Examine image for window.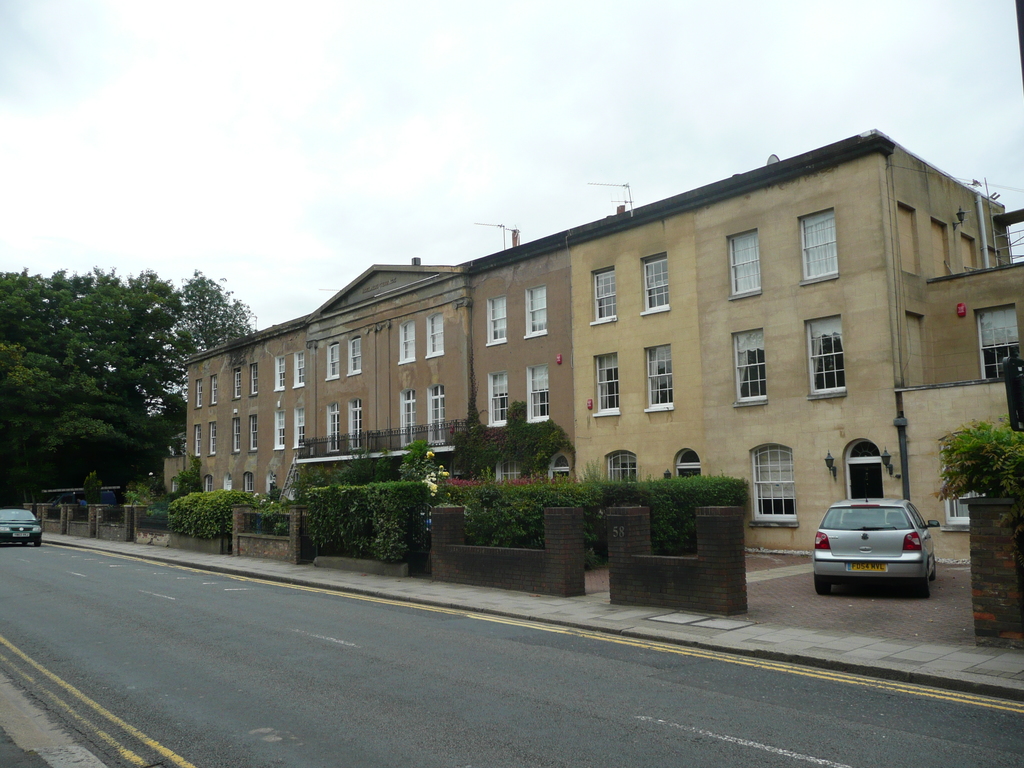
Examination result: [733,330,762,399].
